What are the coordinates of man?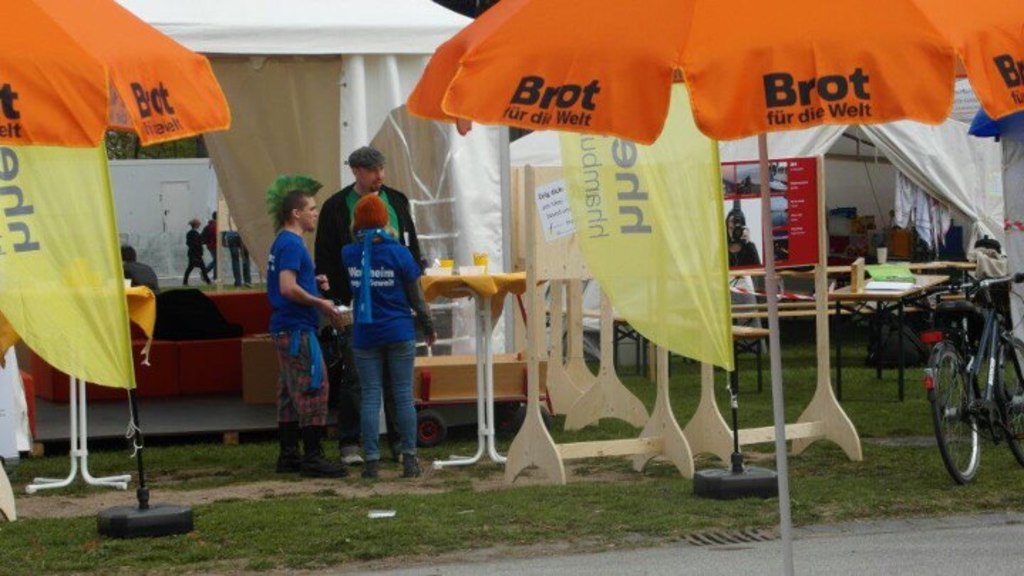
x1=112, y1=245, x2=159, y2=303.
